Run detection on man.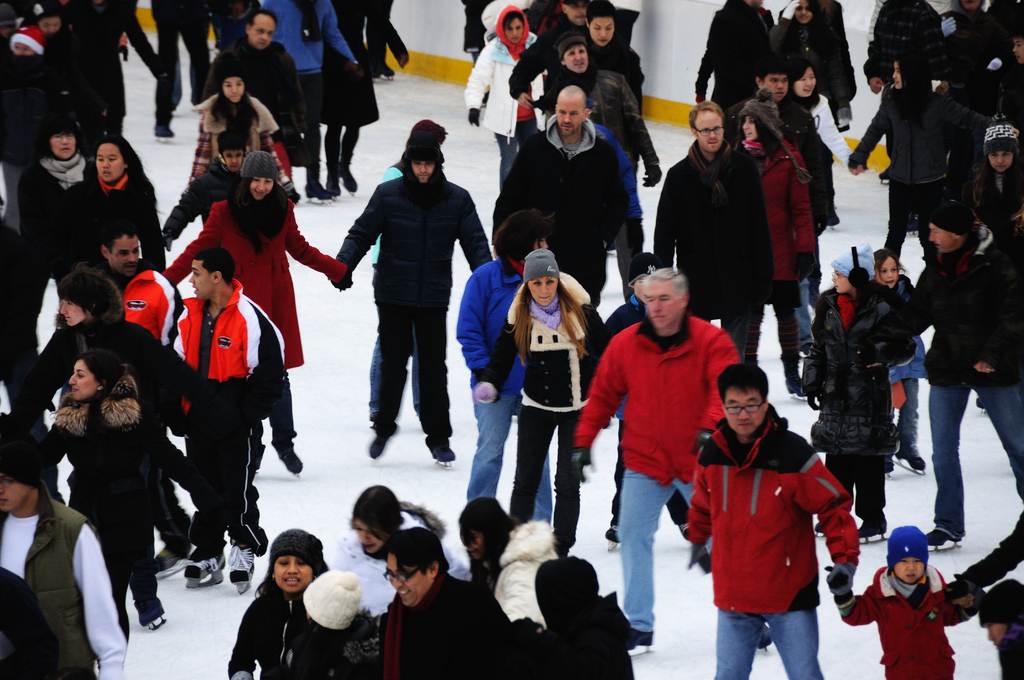
Result: 490,83,628,310.
